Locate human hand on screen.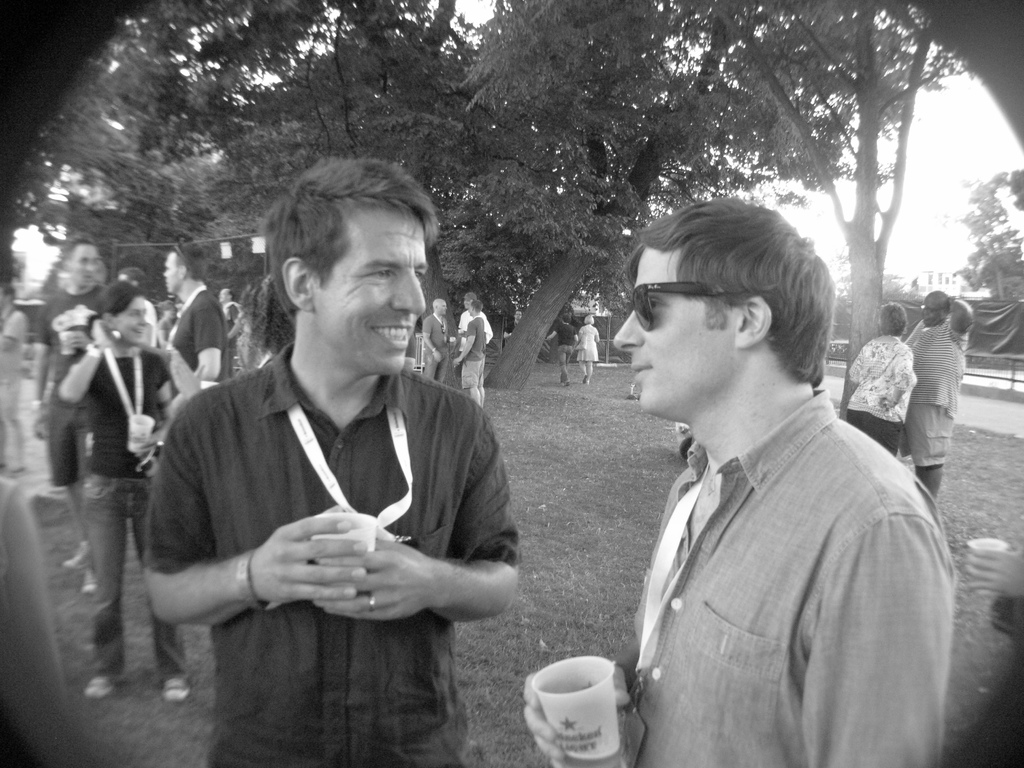
On screen at [x1=432, y1=349, x2=440, y2=364].
